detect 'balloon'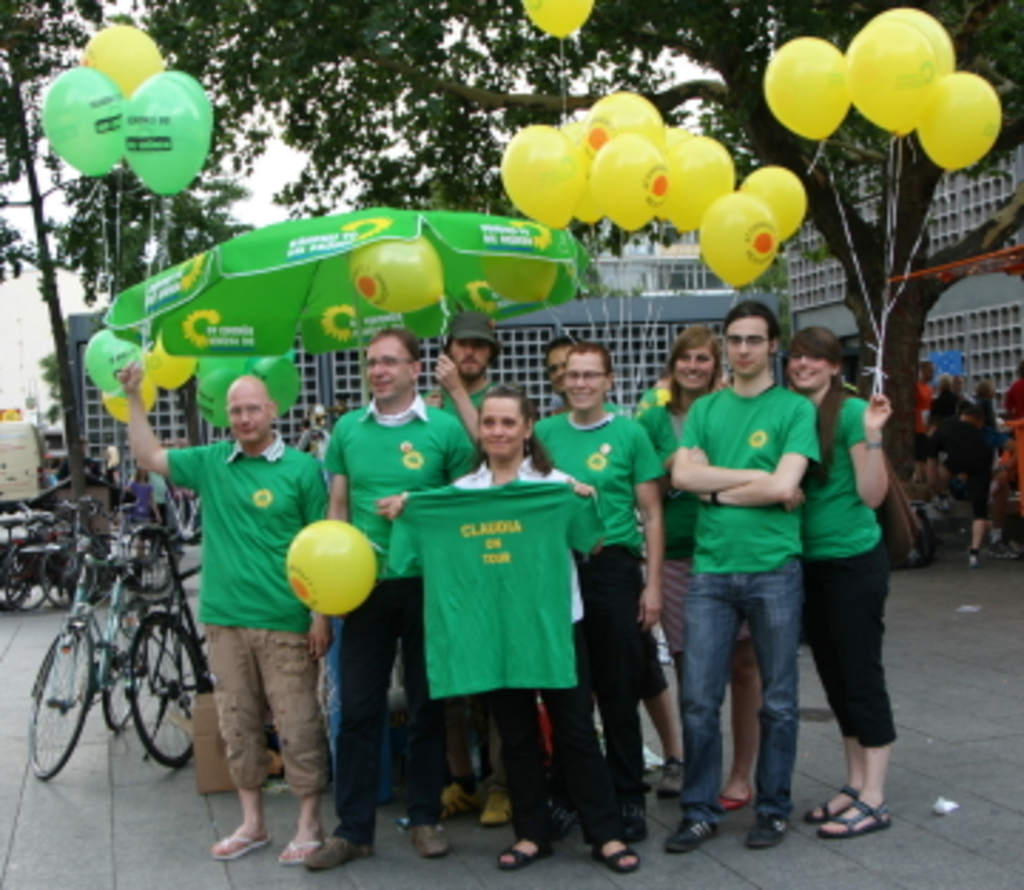
x1=913 y1=71 x2=998 y2=173
